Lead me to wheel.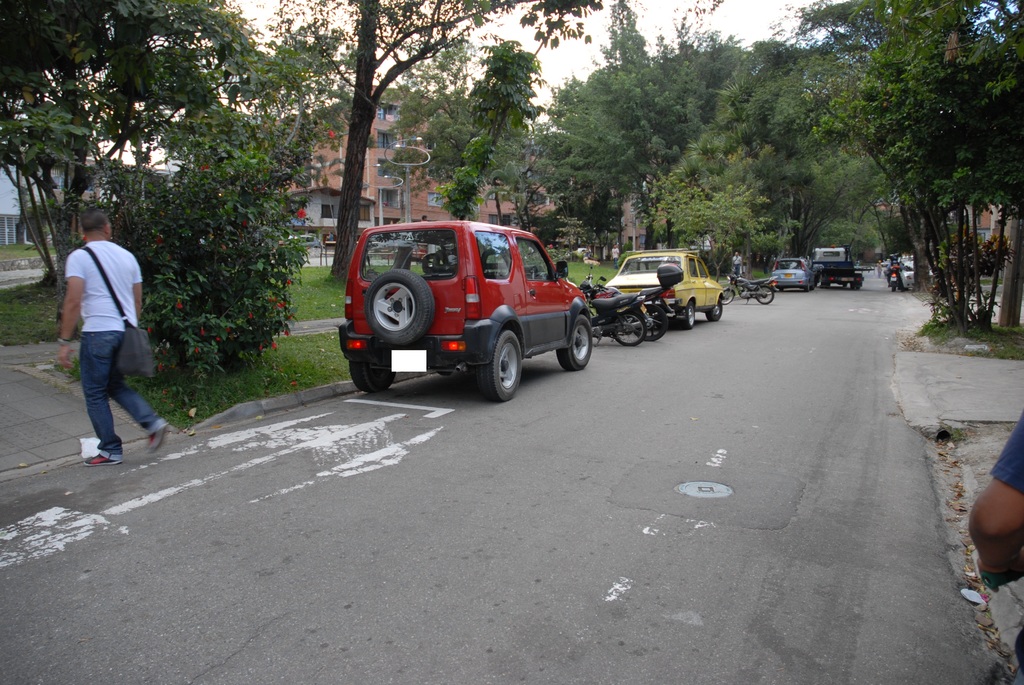
Lead to 556/313/595/374.
